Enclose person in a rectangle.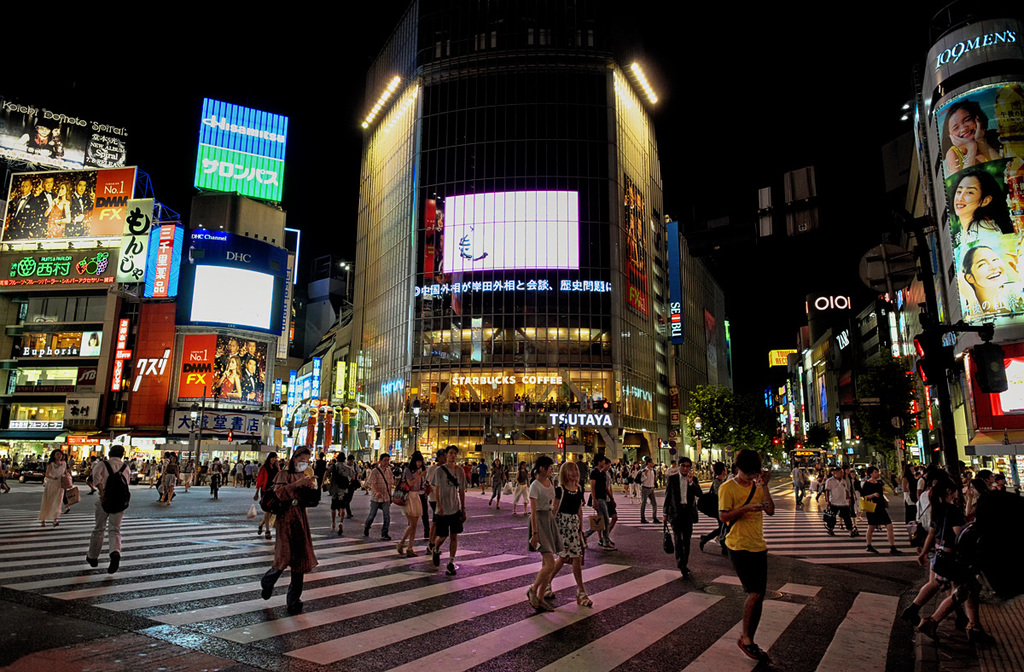
detection(951, 163, 1023, 252).
